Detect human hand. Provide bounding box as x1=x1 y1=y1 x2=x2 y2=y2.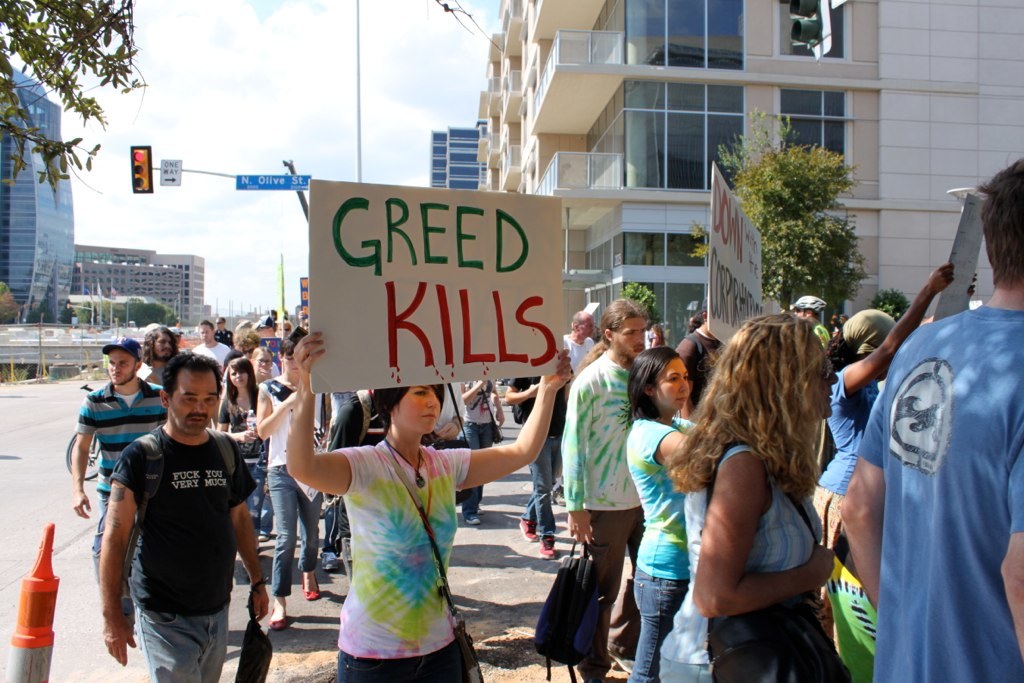
x1=539 y1=346 x2=571 y2=393.
